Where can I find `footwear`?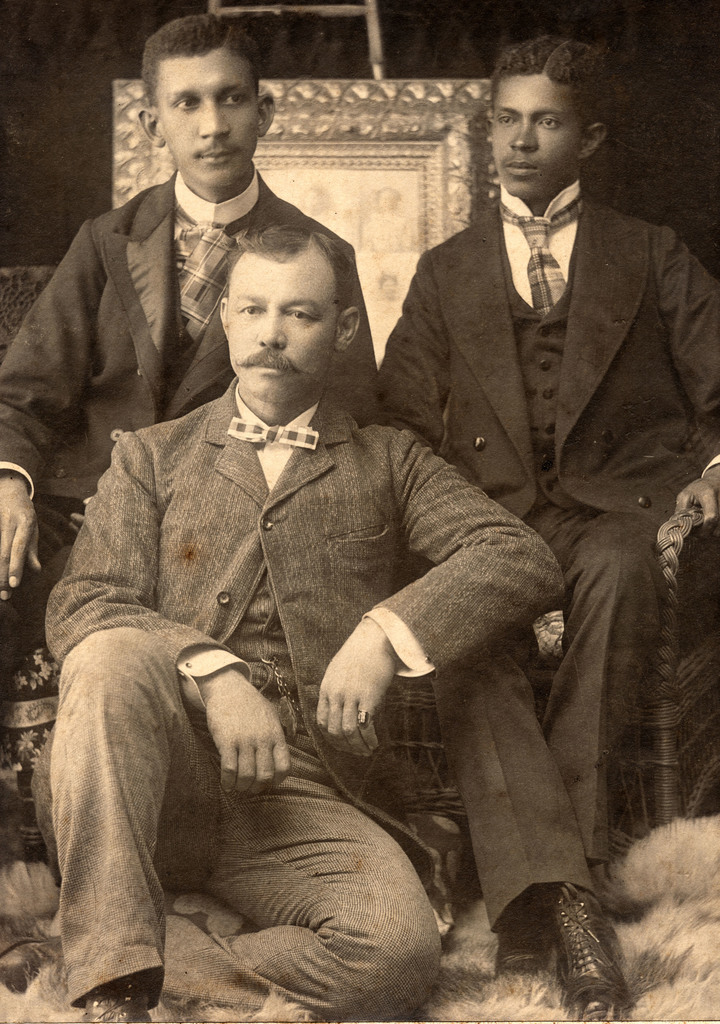
You can find it at rect(549, 882, 626, 1023).
